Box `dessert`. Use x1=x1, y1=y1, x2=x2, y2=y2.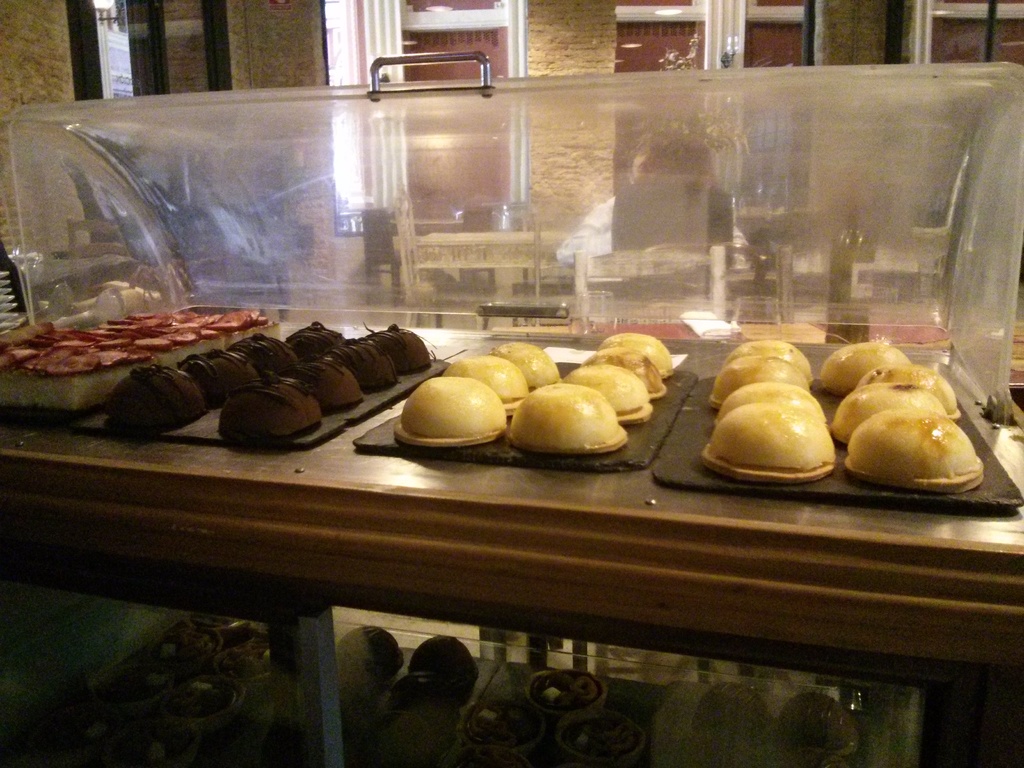
x1=707, y1=359, x2=810, y2=401.
